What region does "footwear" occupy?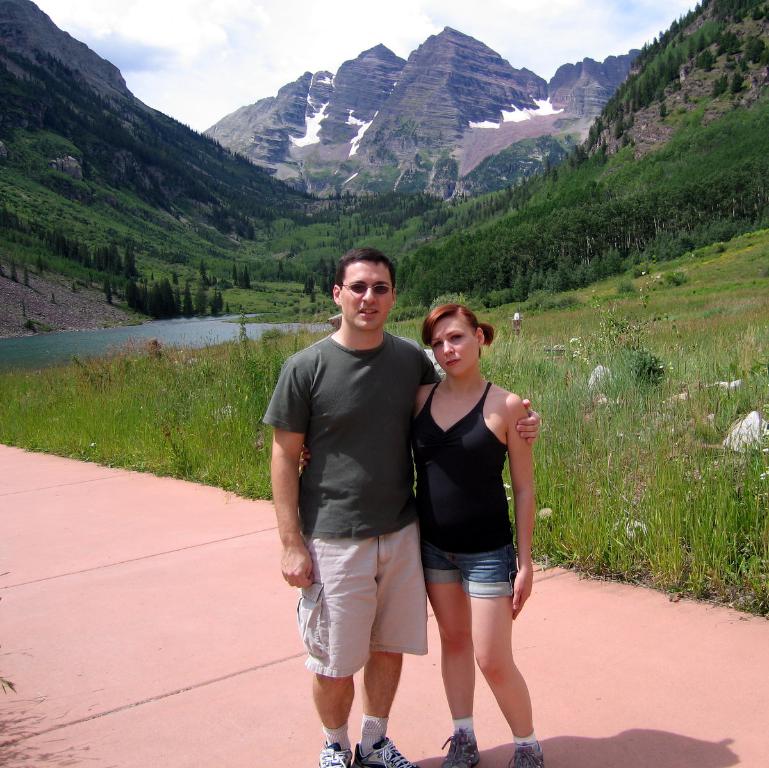
pyautogui.locateOnScreen(442, 730, 480, 767).
